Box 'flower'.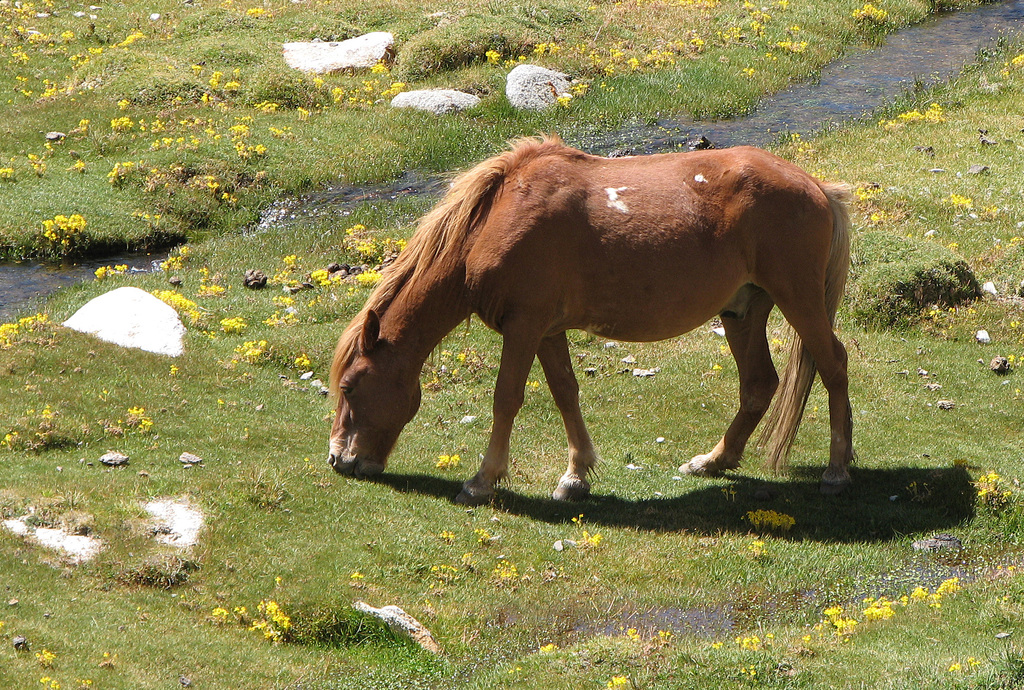
(x1=36, y1=652, x2=54, y2=661).
